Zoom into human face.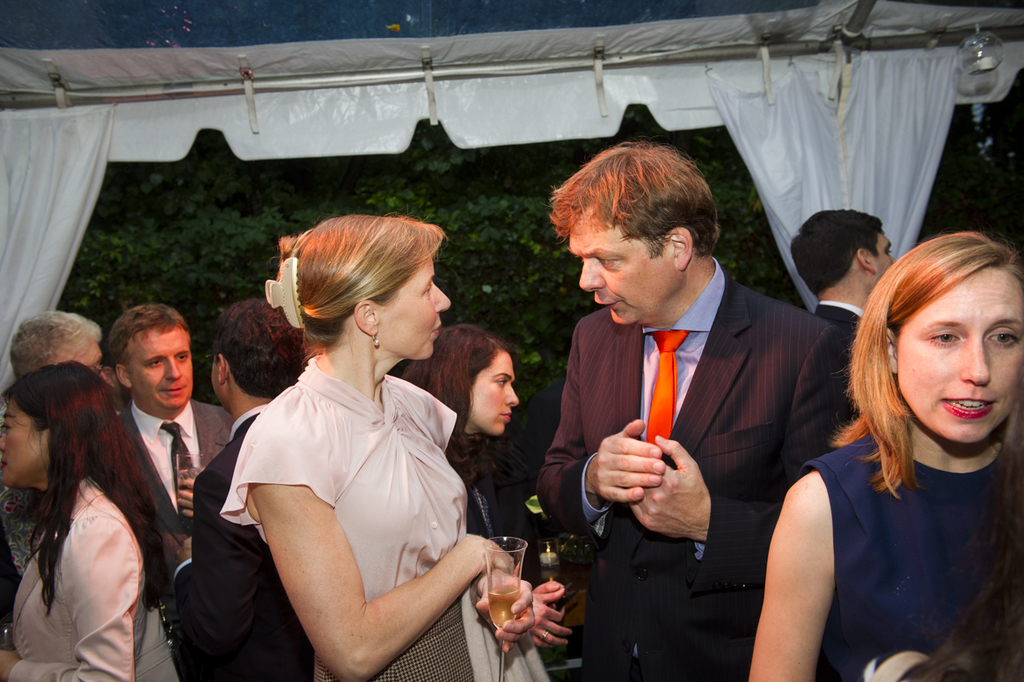
Zoom target: (0,400,44,488).
